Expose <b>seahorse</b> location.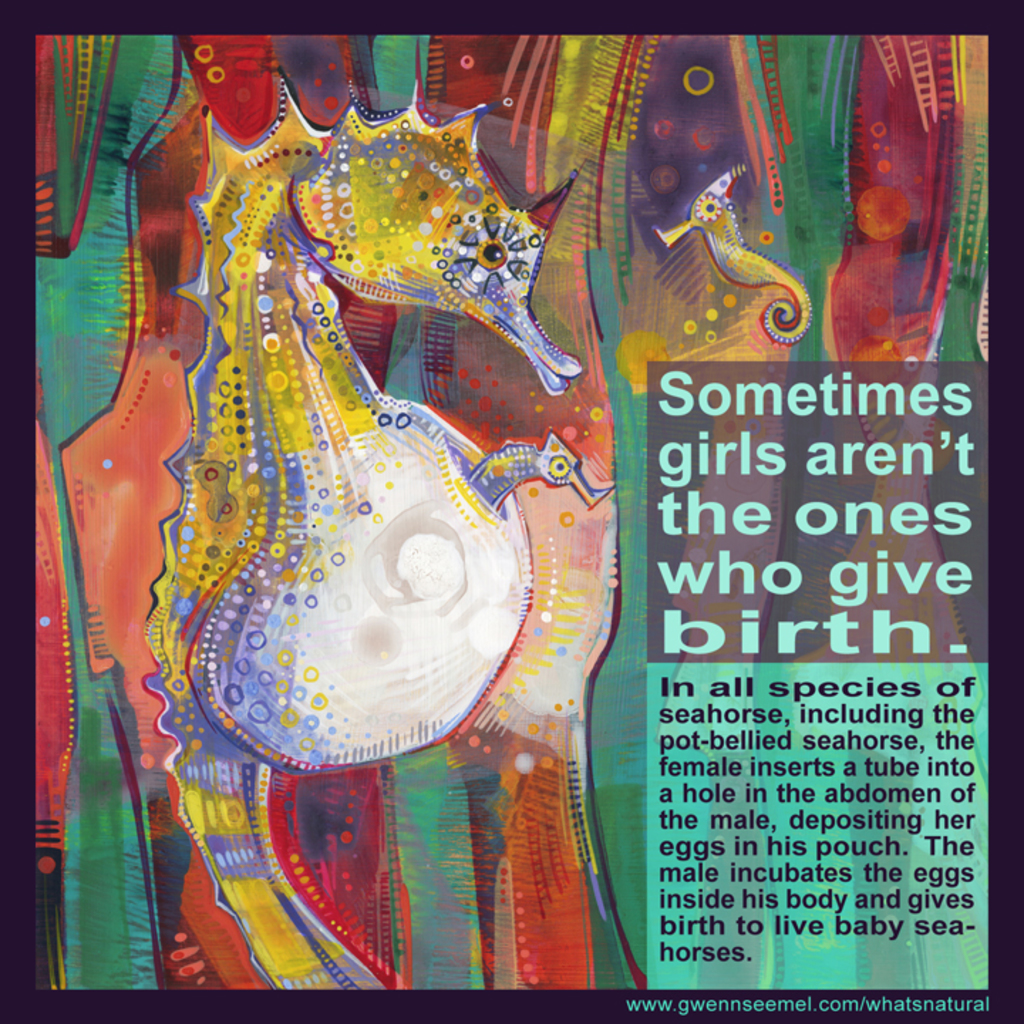
Exposed at 142 68 616 1023.
